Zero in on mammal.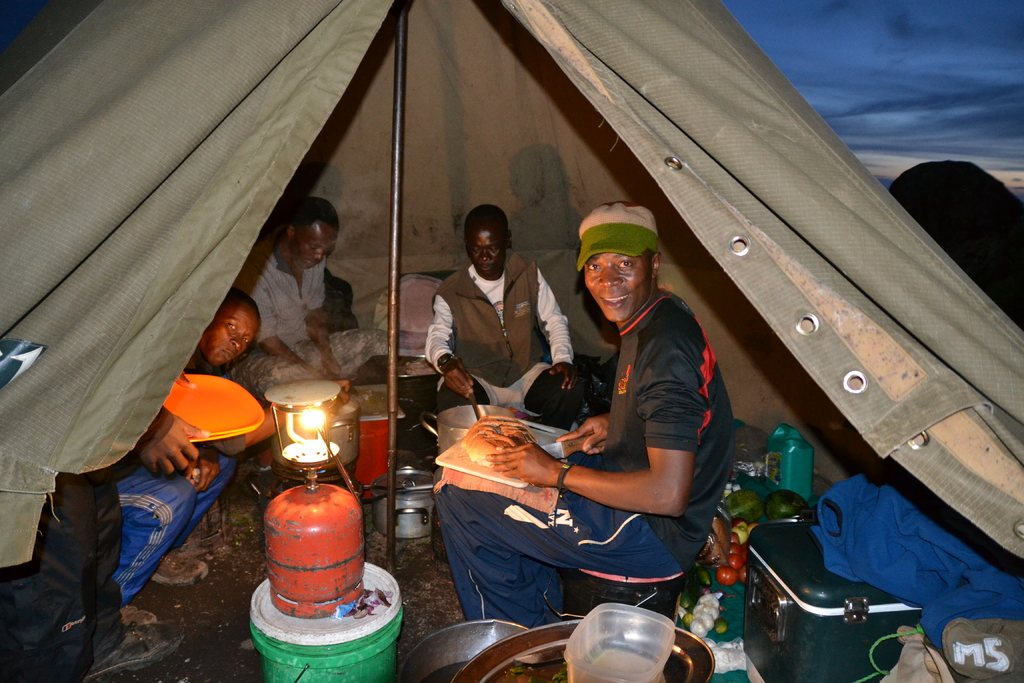
Zeroed in: region(47, 472, 181, 680).
